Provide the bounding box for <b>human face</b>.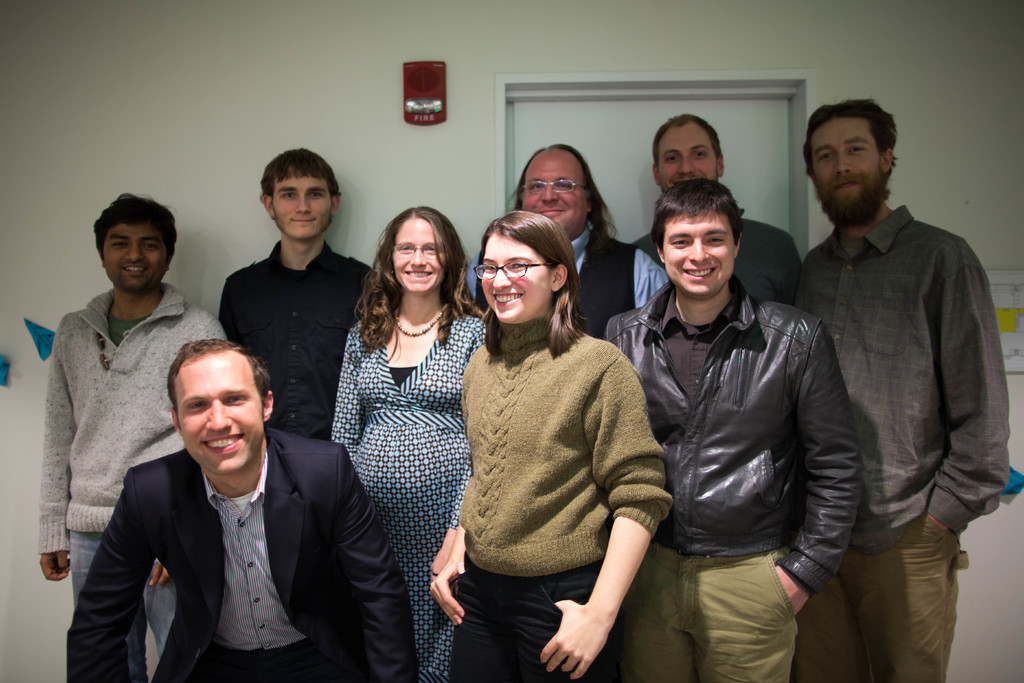
<bbox>268, 160, 333, 242</bbox>.
